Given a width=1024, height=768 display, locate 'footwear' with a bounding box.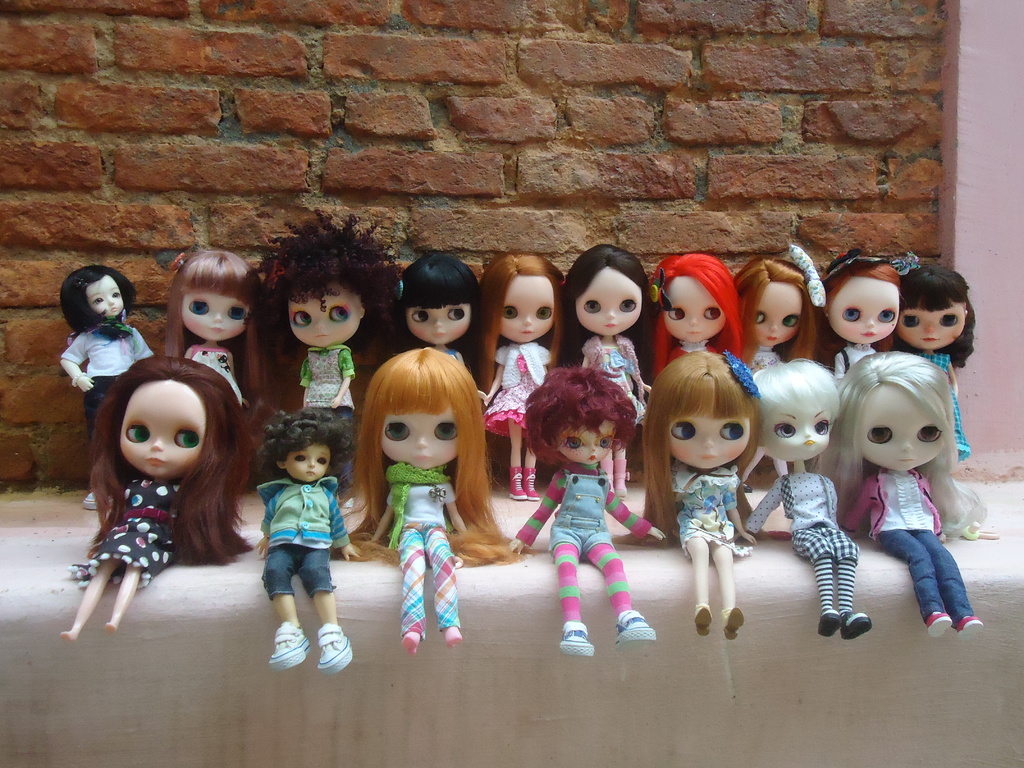
Located: region(615, 459, 630, 496).
